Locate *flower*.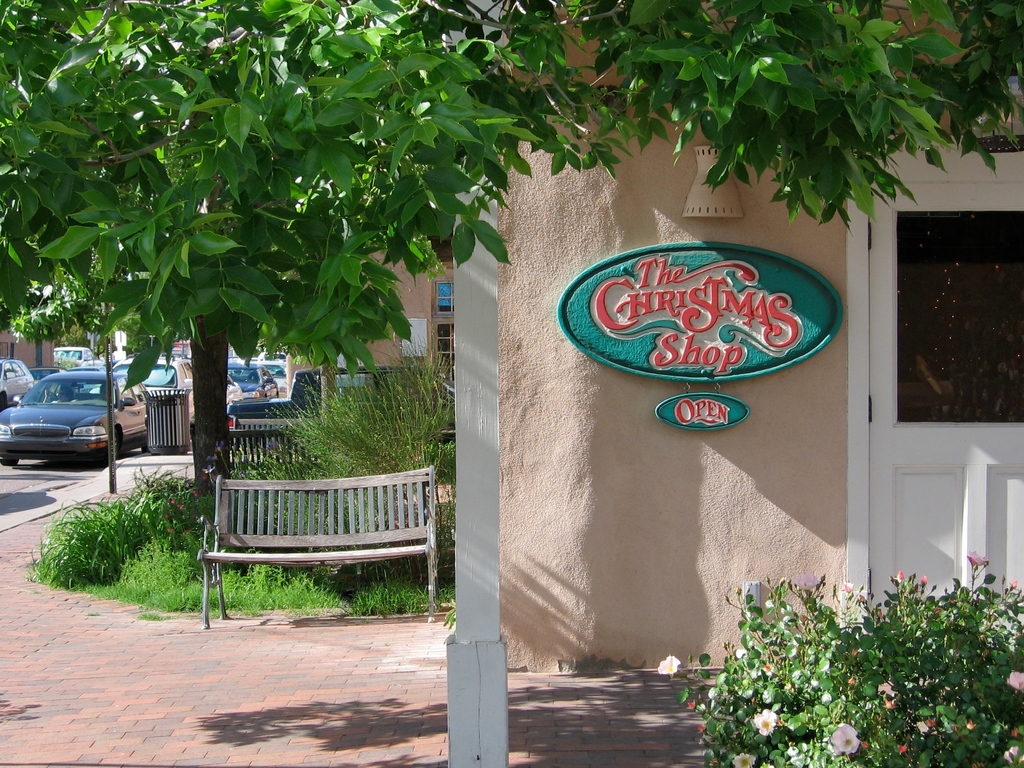
Bounding box: bbox=[828, 723, 863, 752].
